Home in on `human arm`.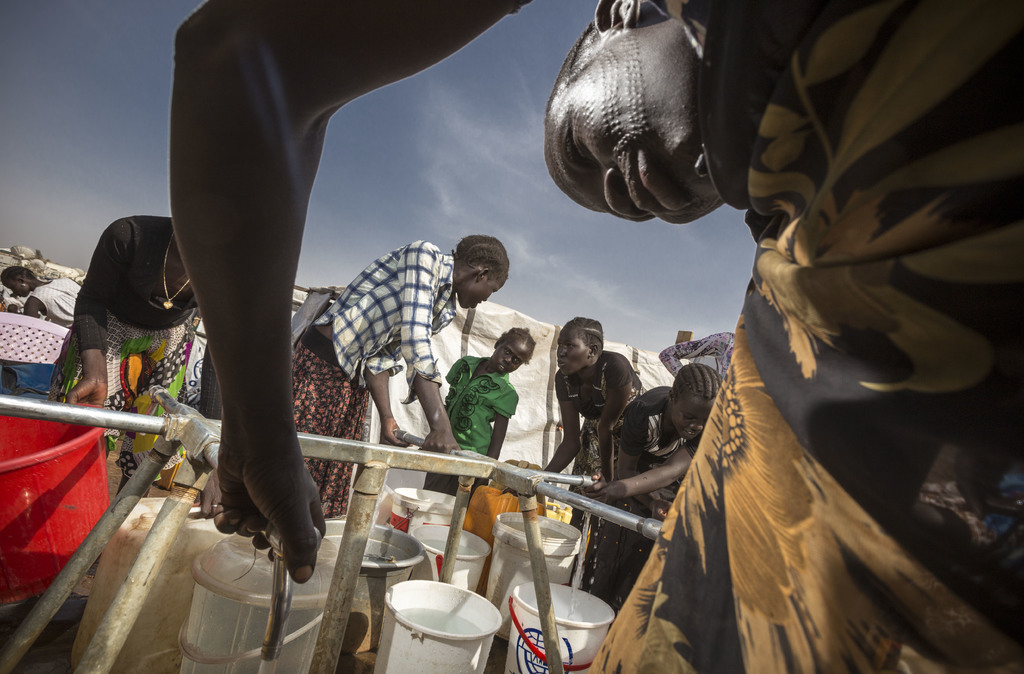
Homed in at <region>591, 357, 634, 482</region>.
